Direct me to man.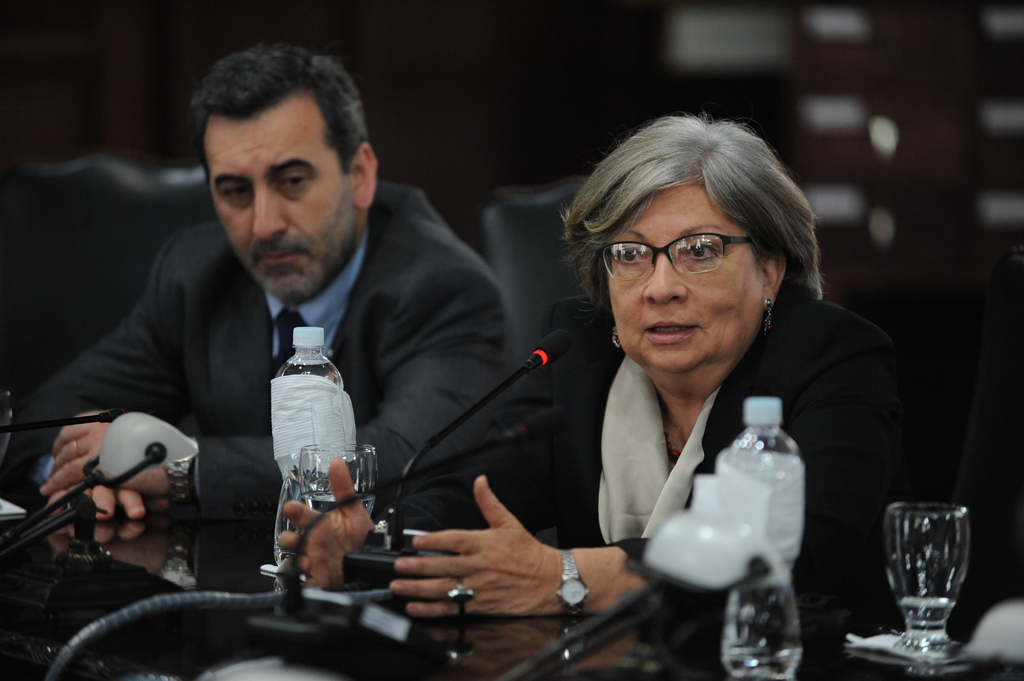
Direction: box=[29, 65, 548, 627].
